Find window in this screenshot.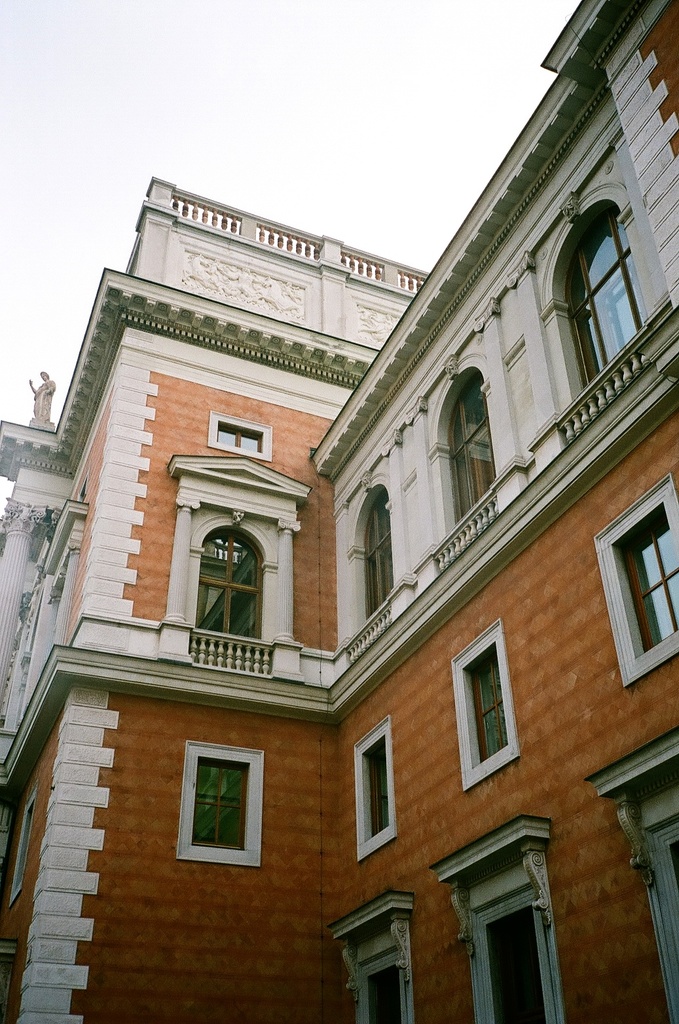
The bounding box for window is [578, 216, 653, 376].
